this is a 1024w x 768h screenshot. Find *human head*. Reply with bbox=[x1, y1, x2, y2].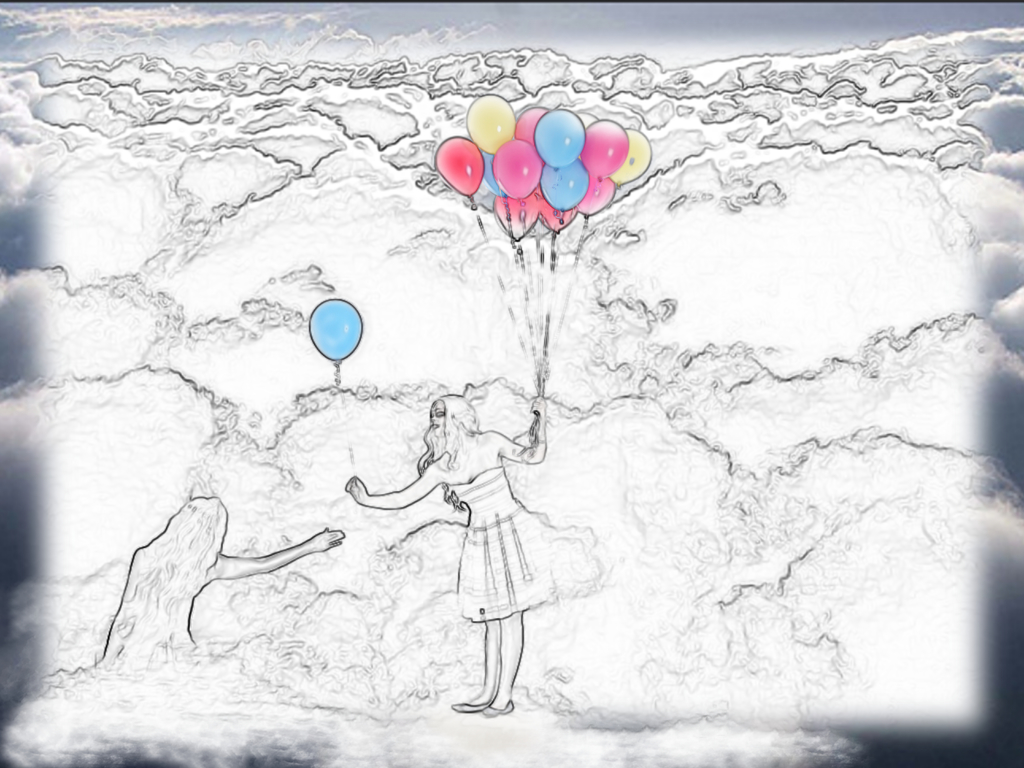
bbox=[165, 493, 227, 557].
